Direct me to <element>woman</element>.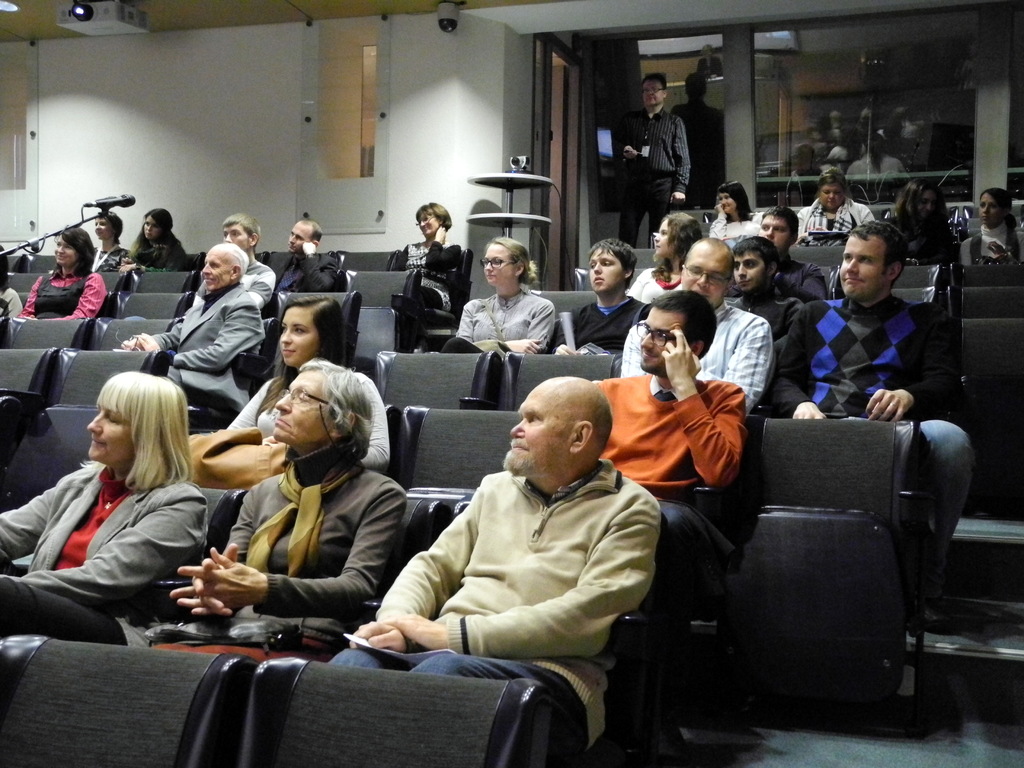
Direction: [6, 226, 108, 340].
